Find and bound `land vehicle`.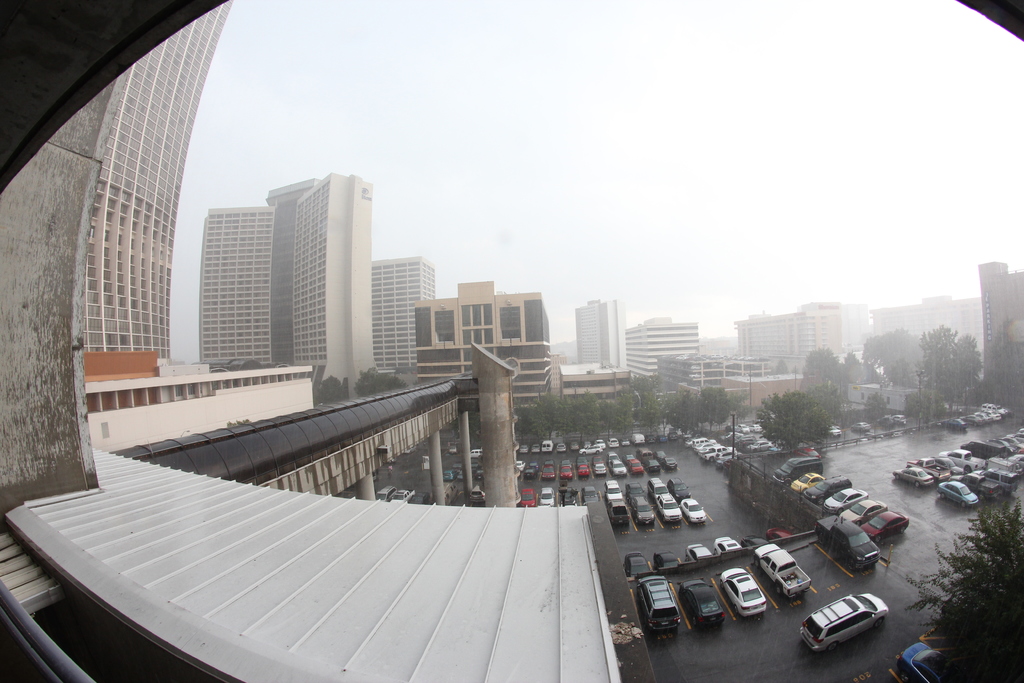
Bound: select_region(625, 481, 646, 499).
